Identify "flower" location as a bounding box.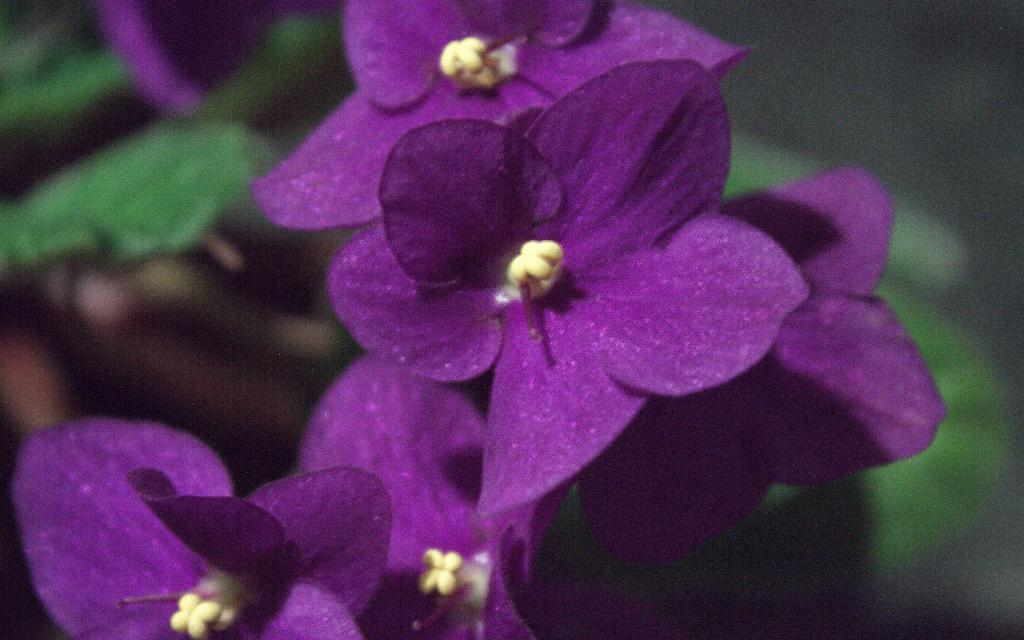
(570,161,954,568).
